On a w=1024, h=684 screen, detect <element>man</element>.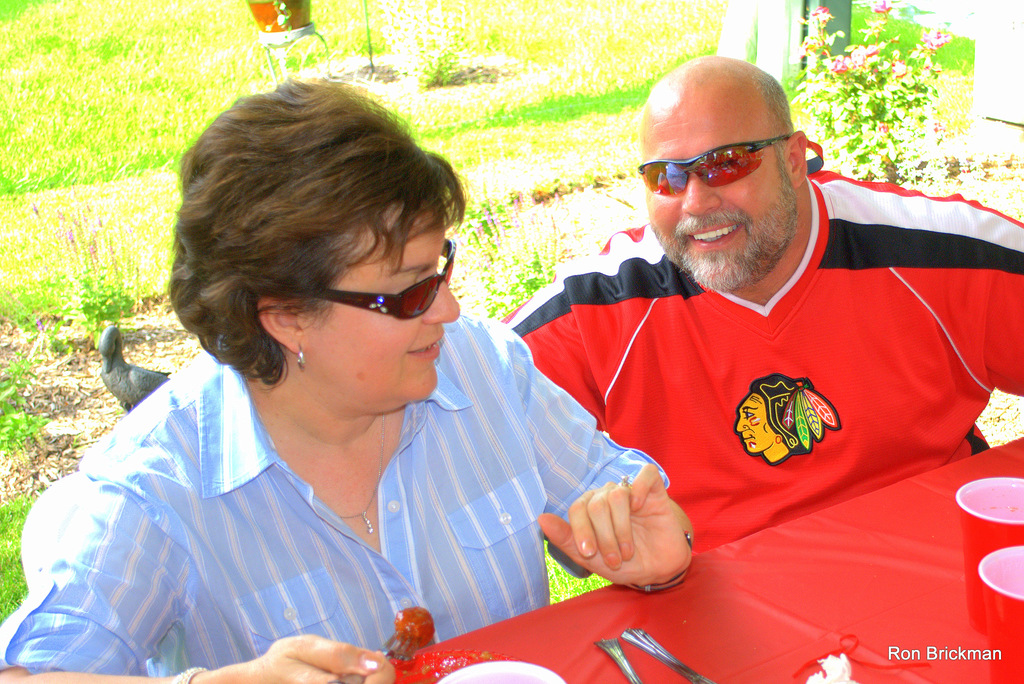
crop(500, 52, 1023, 556).
